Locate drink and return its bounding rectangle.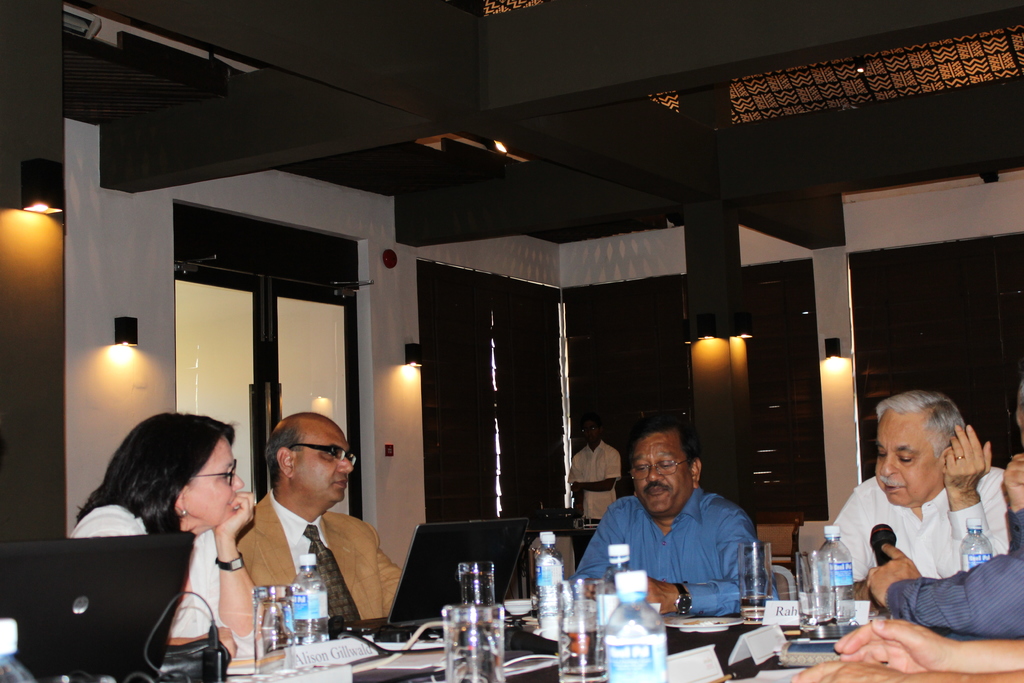
bbox=(606, 571, 666, 682).
